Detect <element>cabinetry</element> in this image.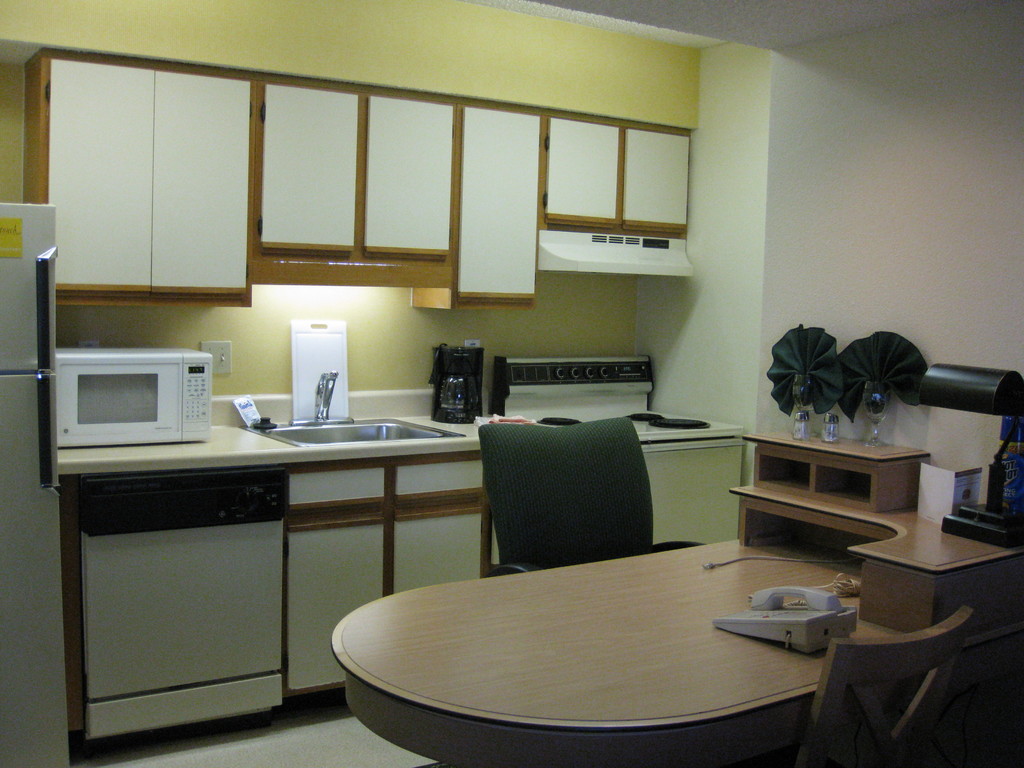
Detection: BBox(536, 119, 625, 221).
